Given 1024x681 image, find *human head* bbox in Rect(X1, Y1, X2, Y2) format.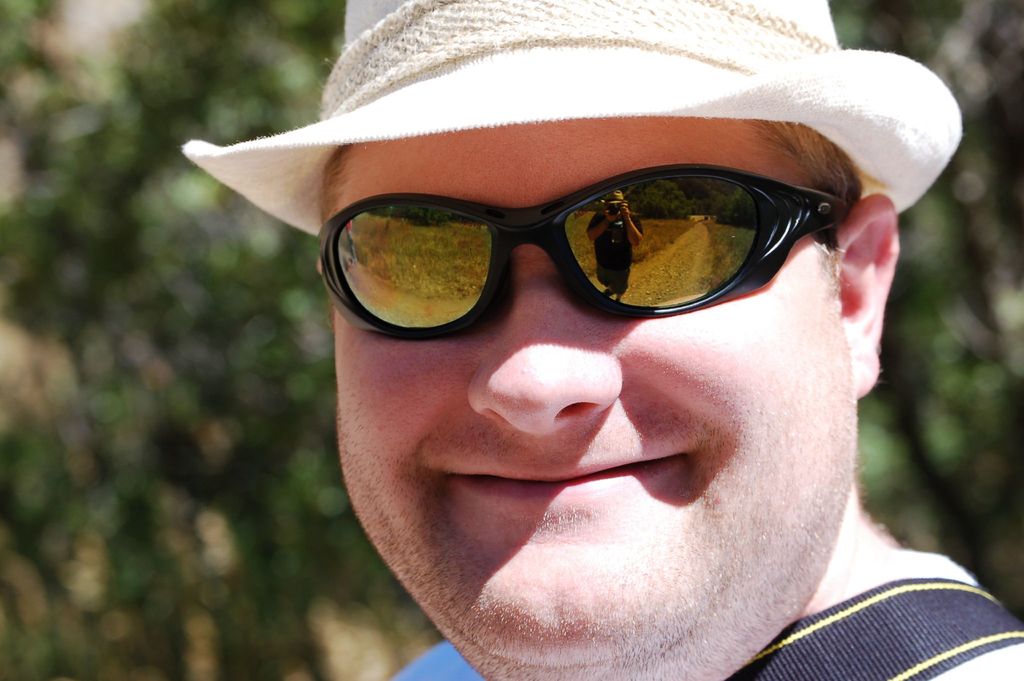
Rect(333, 0, 903, 680).
